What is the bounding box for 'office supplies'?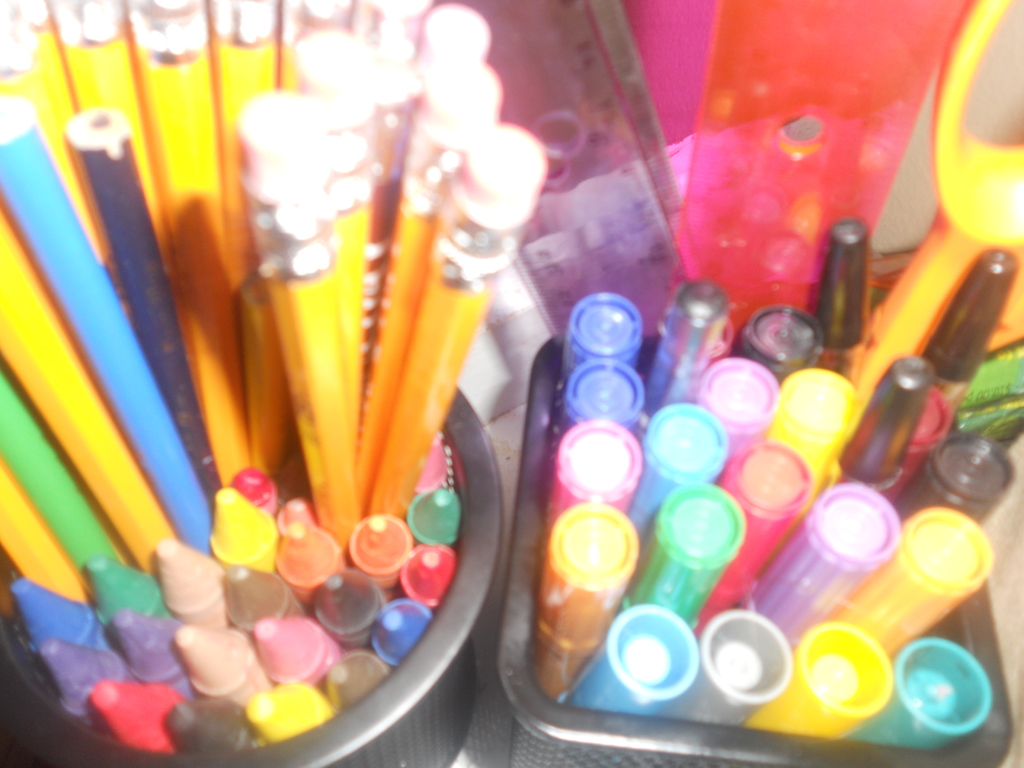
[x1=854, y1=636, x2=1005, y2=742].
